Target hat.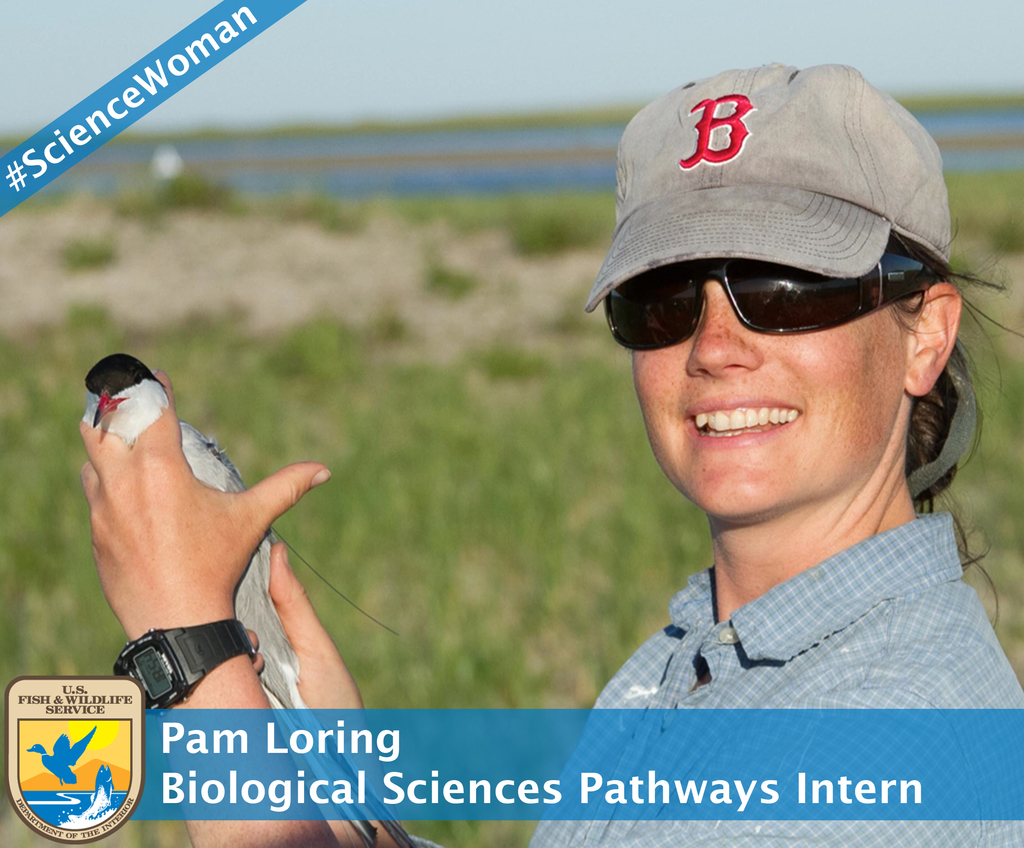
Target region: locate(584, 56, 951, 317).
